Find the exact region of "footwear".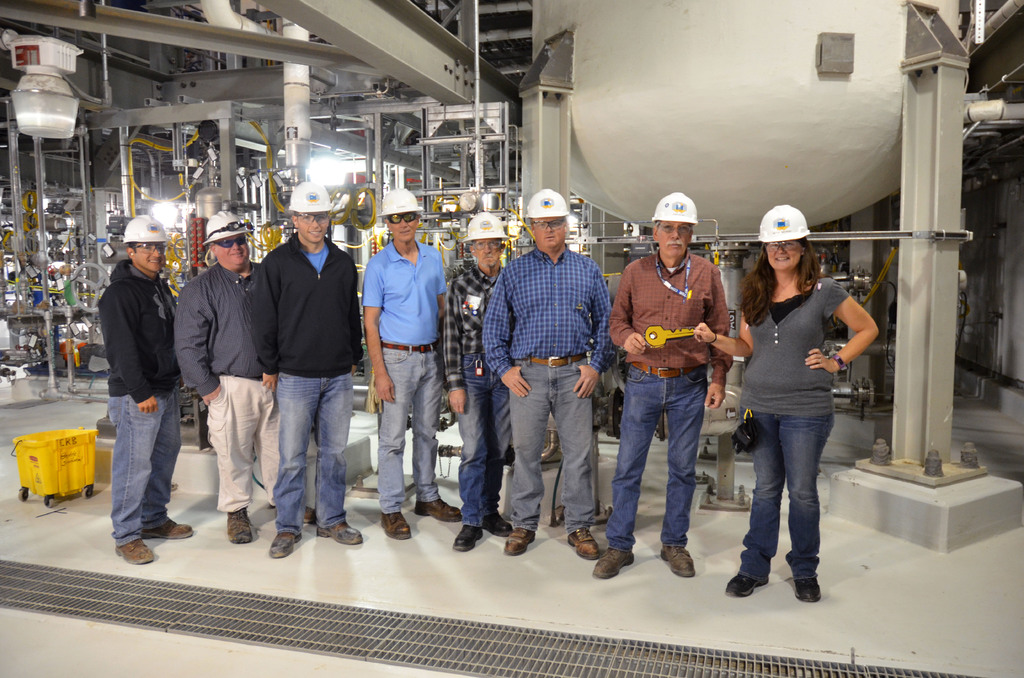
Exact region: 141,522,195,542.
